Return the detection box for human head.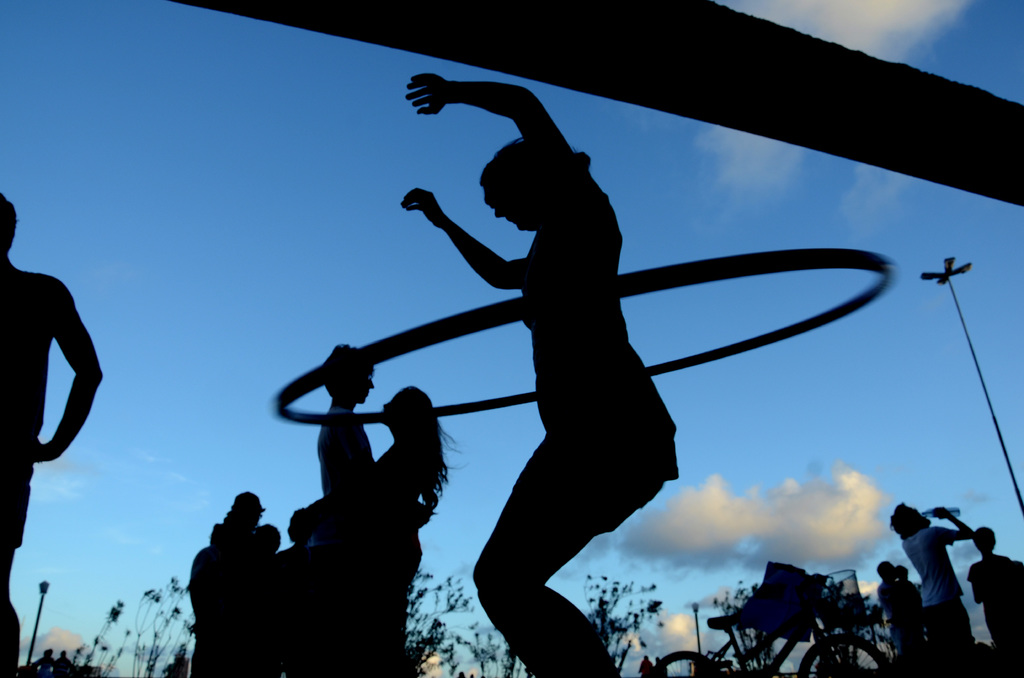
[478,138,545,229].
